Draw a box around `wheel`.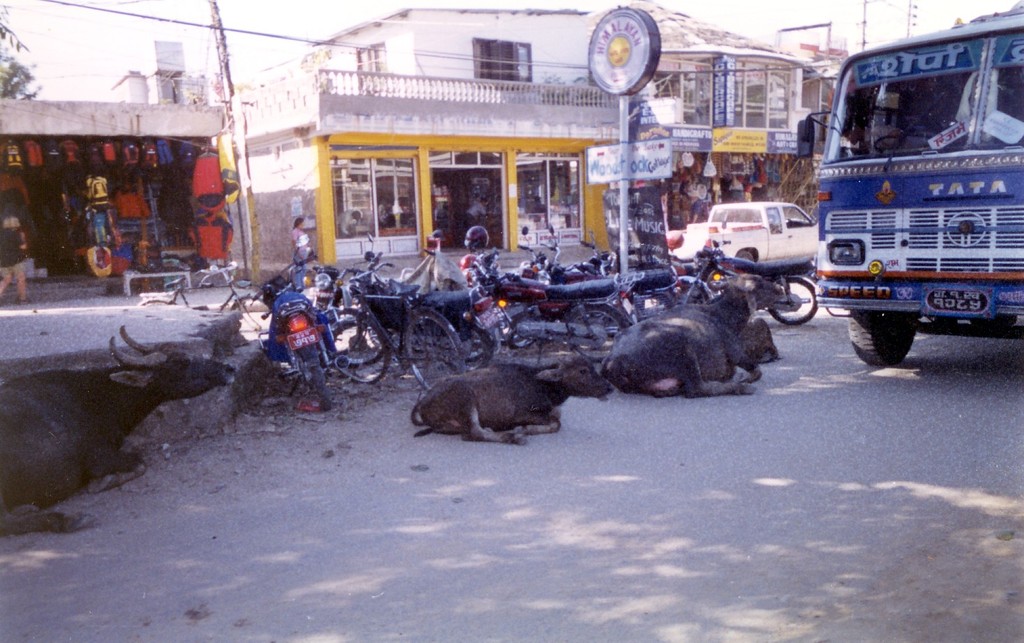
235/295/272/341.
